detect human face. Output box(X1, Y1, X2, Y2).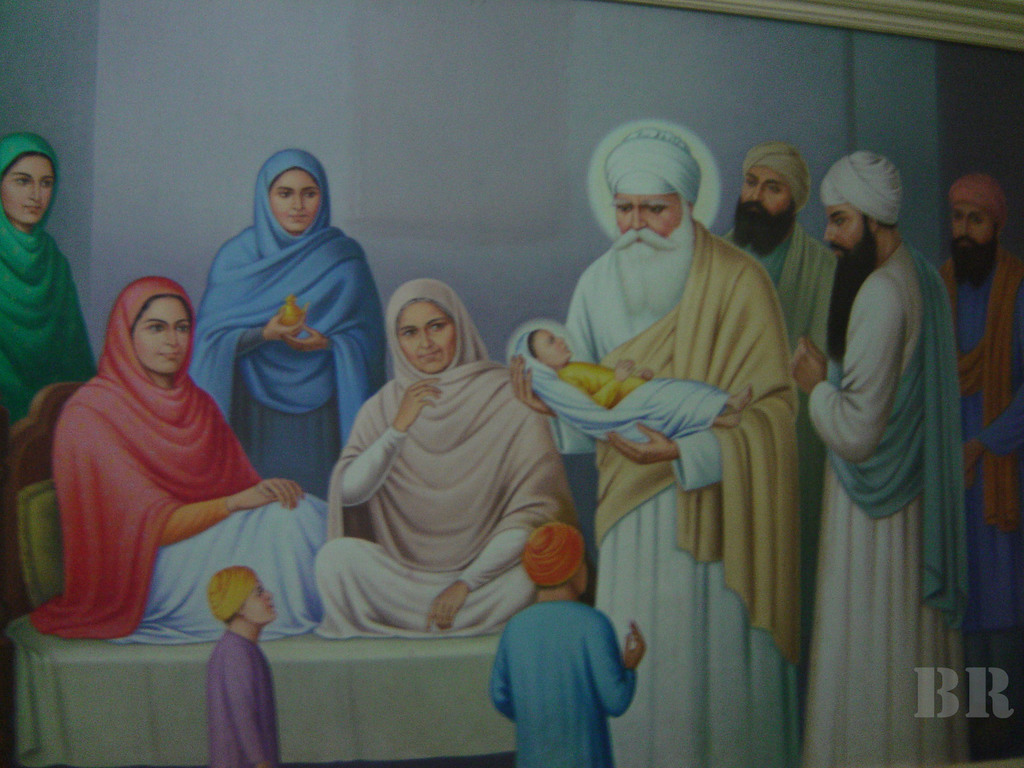
box(951, 202, 995, 255).
